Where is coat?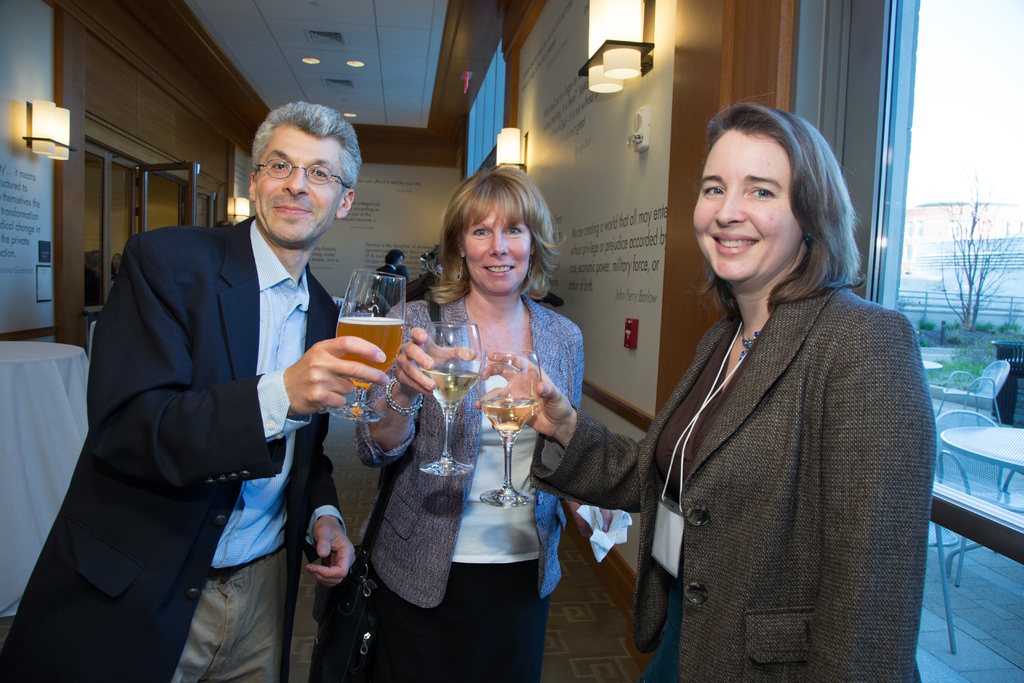
[left=27, top=165, right=362, bottom=654].
